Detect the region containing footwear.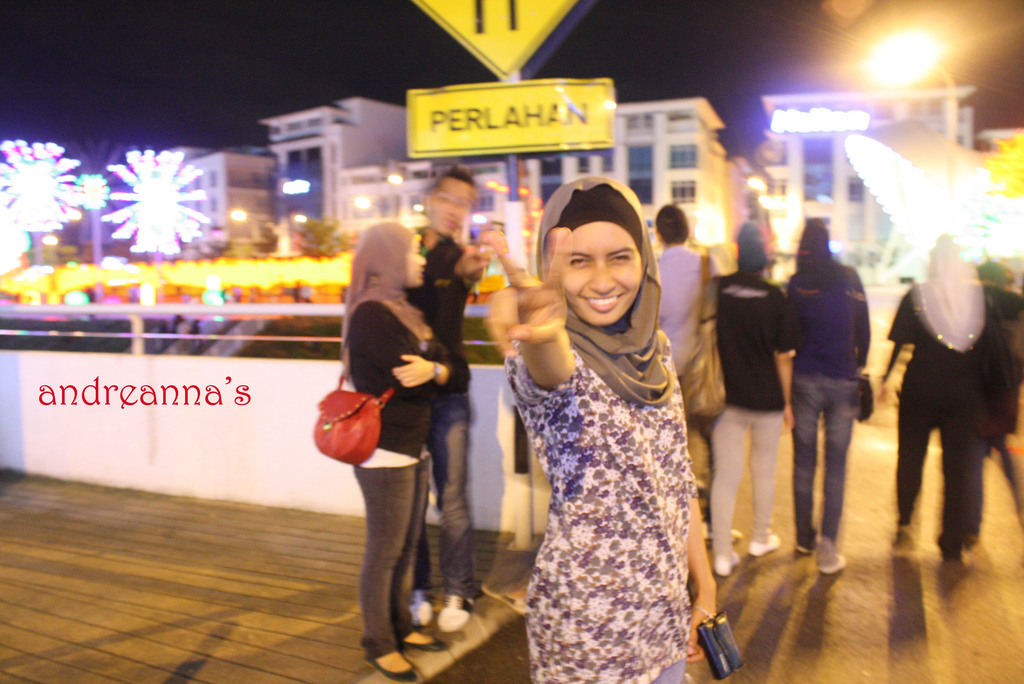
Rect(892, 523, 925, 558).
